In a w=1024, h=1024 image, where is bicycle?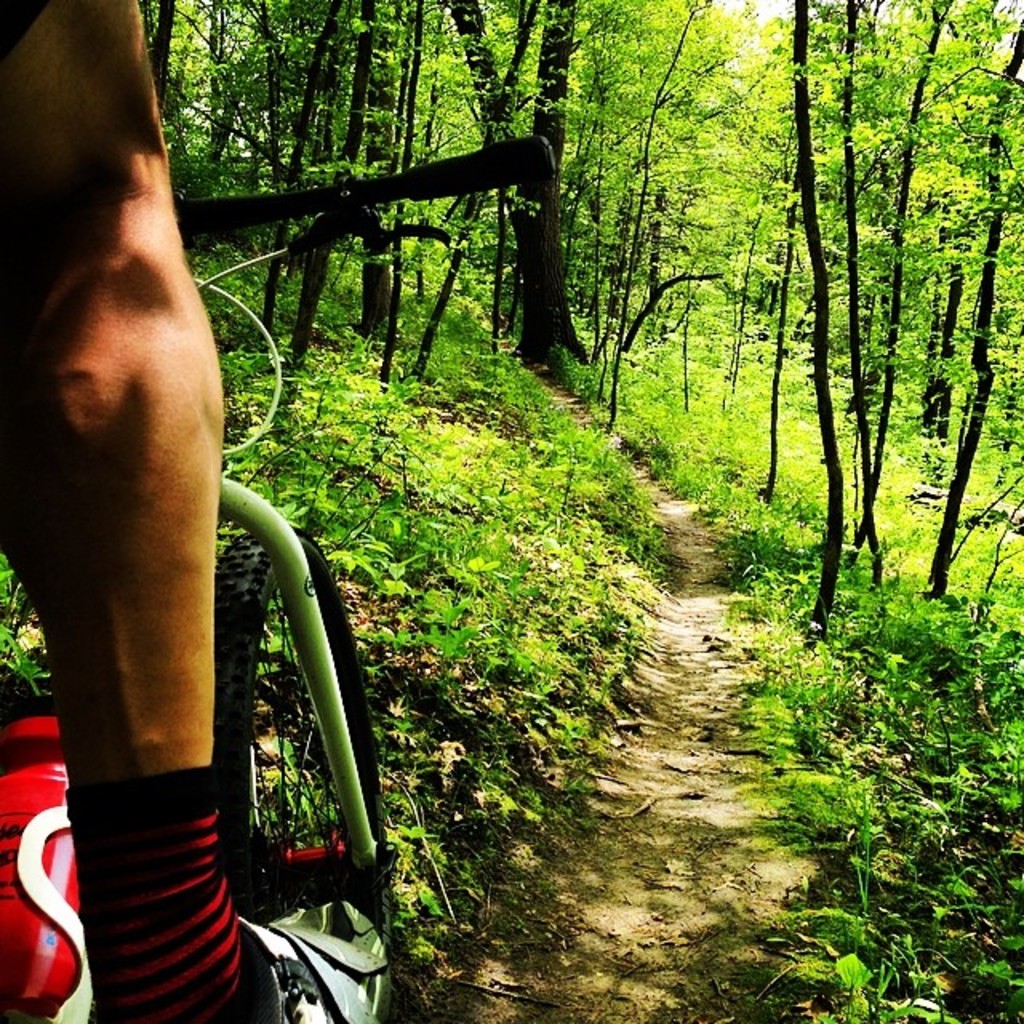
[x1=0, y1=130, x2=558, y2=1022].
